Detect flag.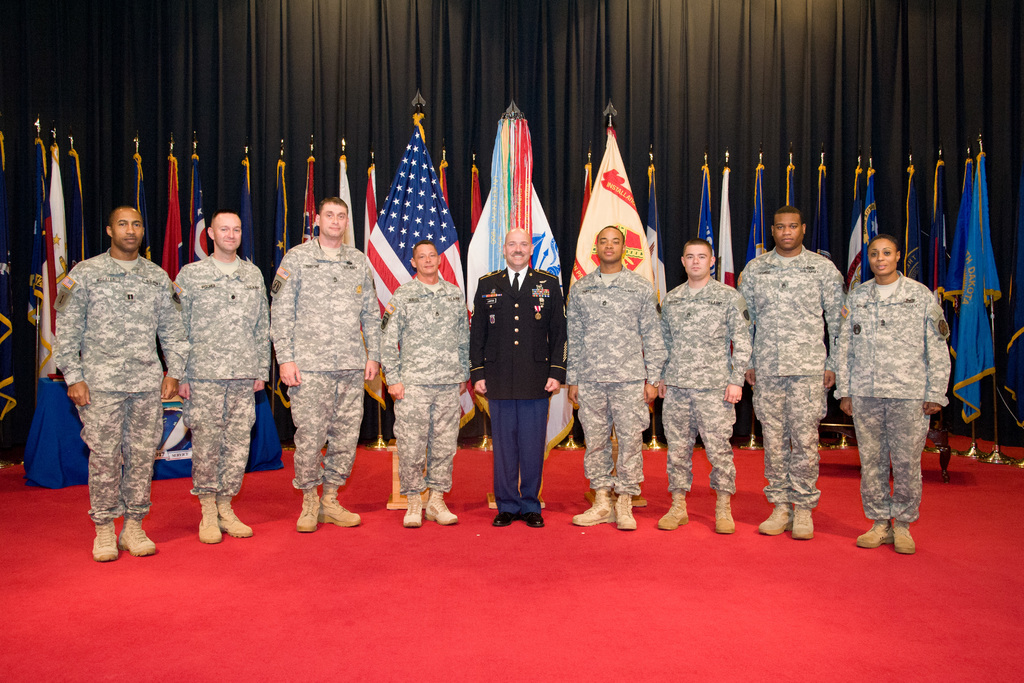
Detected at [x1=154, y1=150, x2=189, y2=283].
